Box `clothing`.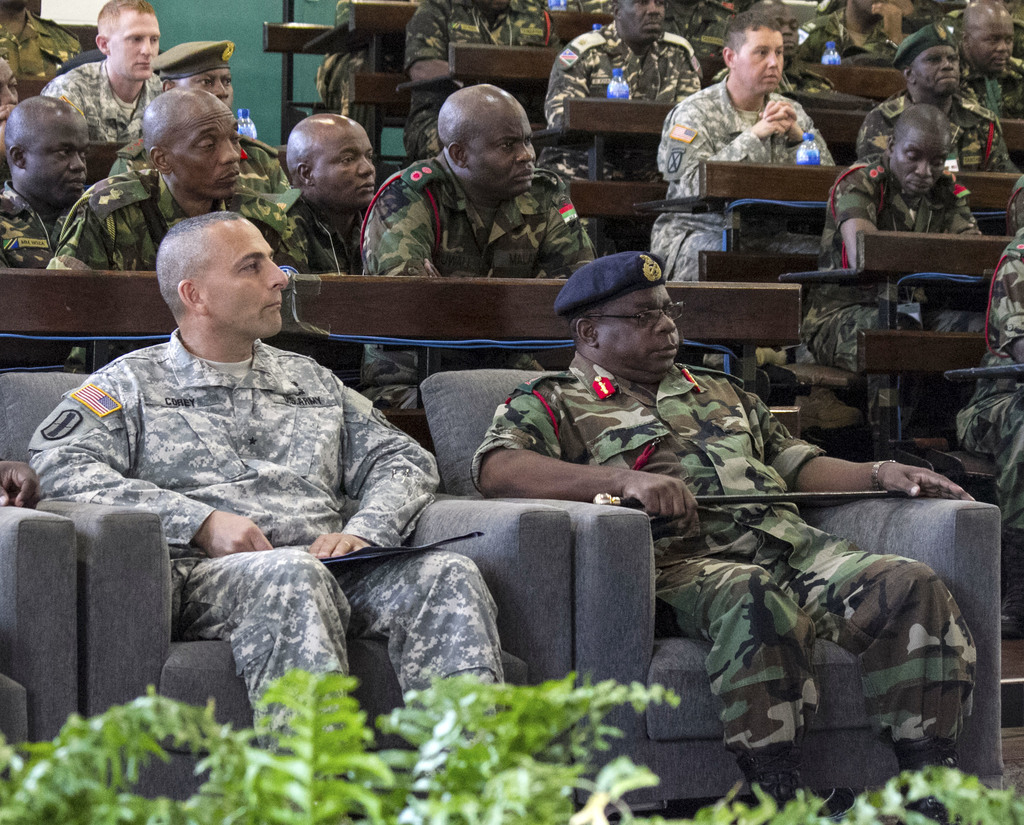
{"x1": 401, "y1": 1, "x2": 580, "y2": 159}.
